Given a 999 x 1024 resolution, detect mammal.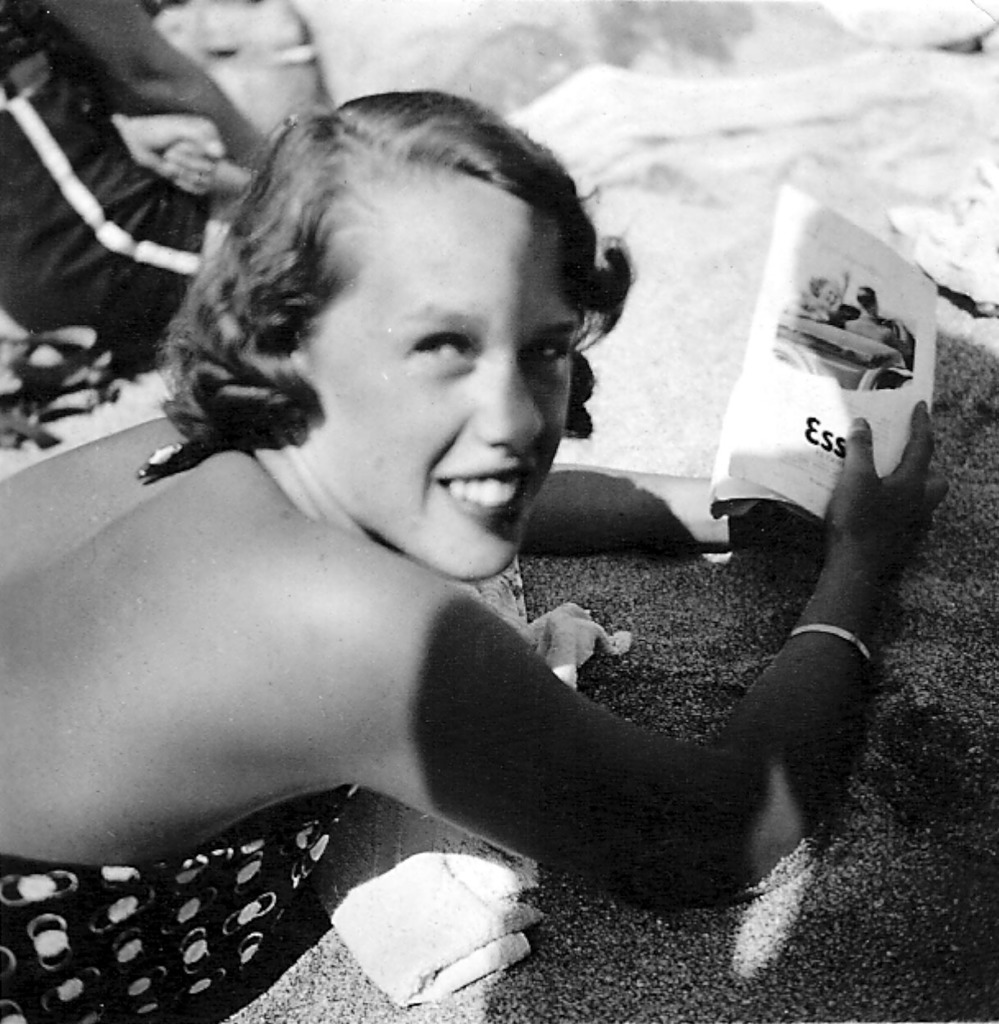
bbox=(43, 107, 862, 1007).
